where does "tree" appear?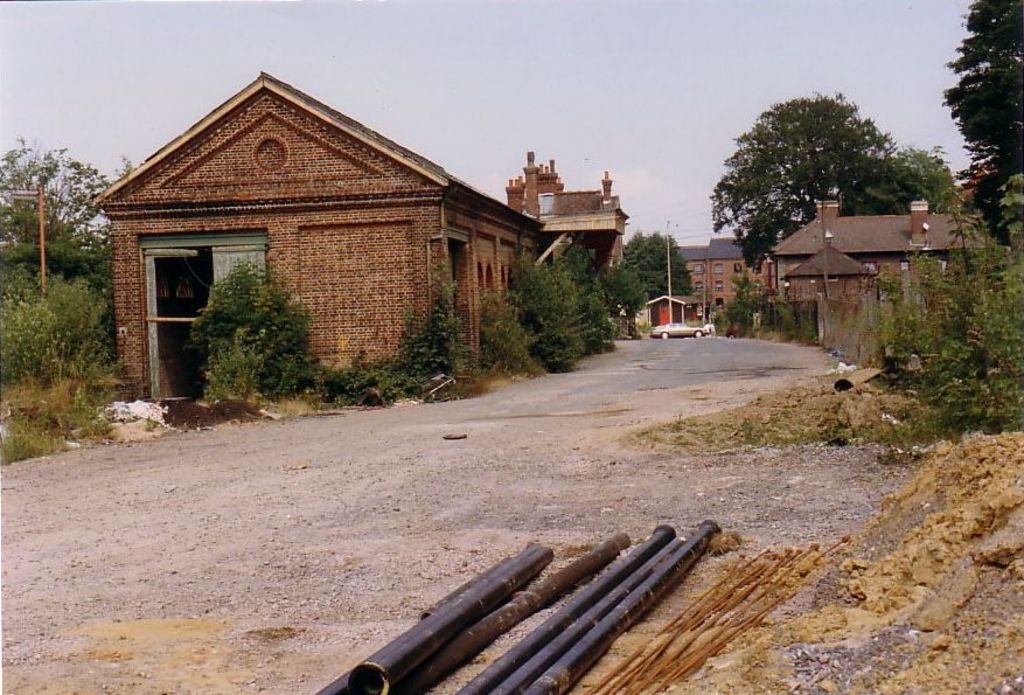
Appears at [x1=0, y1=150, x2=111, y2=297].
